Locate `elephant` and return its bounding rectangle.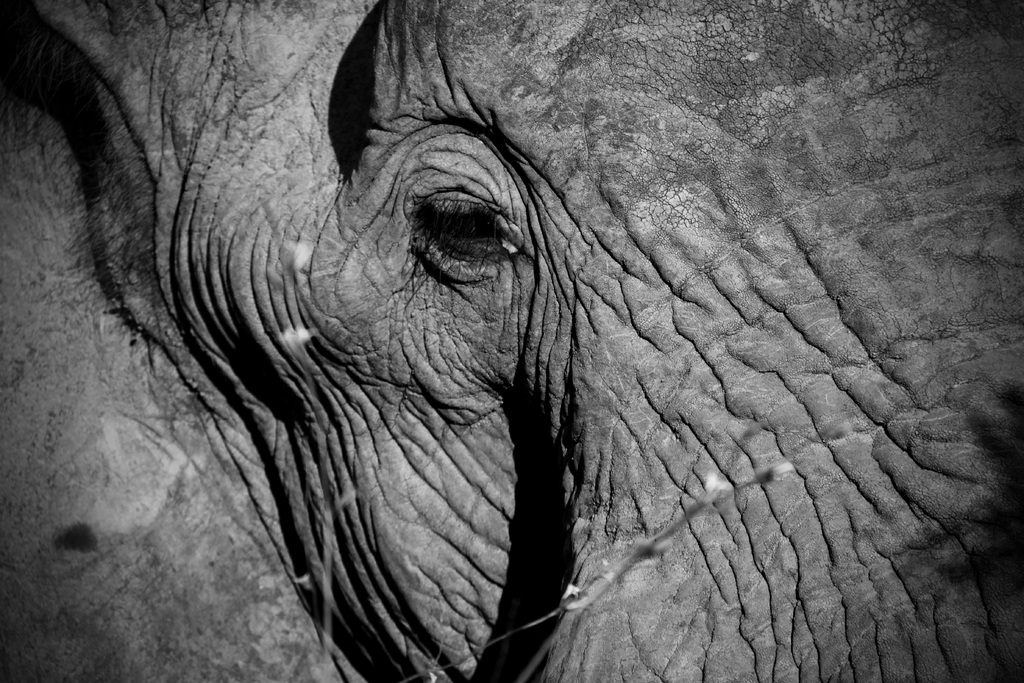
0,0,1023,682.
